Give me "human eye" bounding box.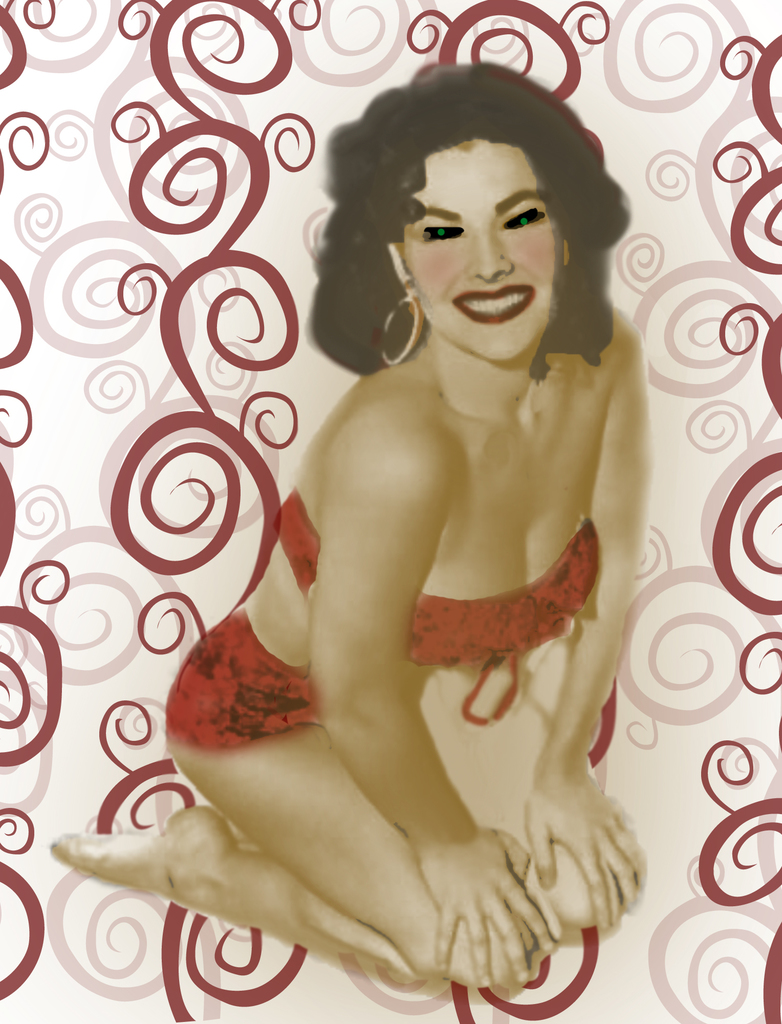
rect(502, 209, 550, 238).
